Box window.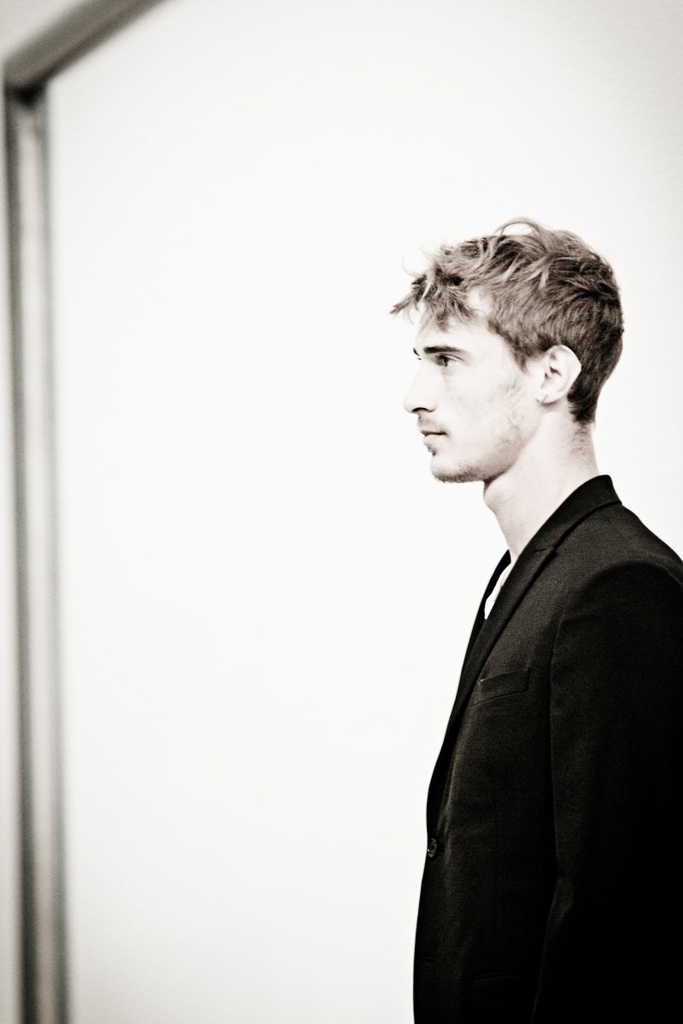
0 0 682 1023.
